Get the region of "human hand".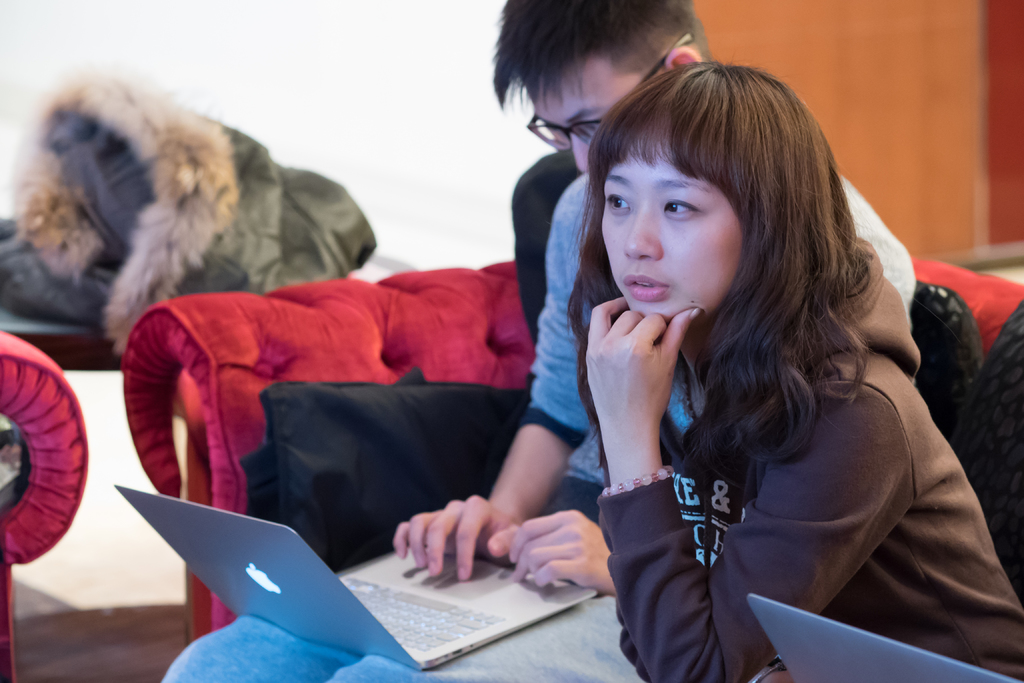
rect(506, 508, 616, 598).
